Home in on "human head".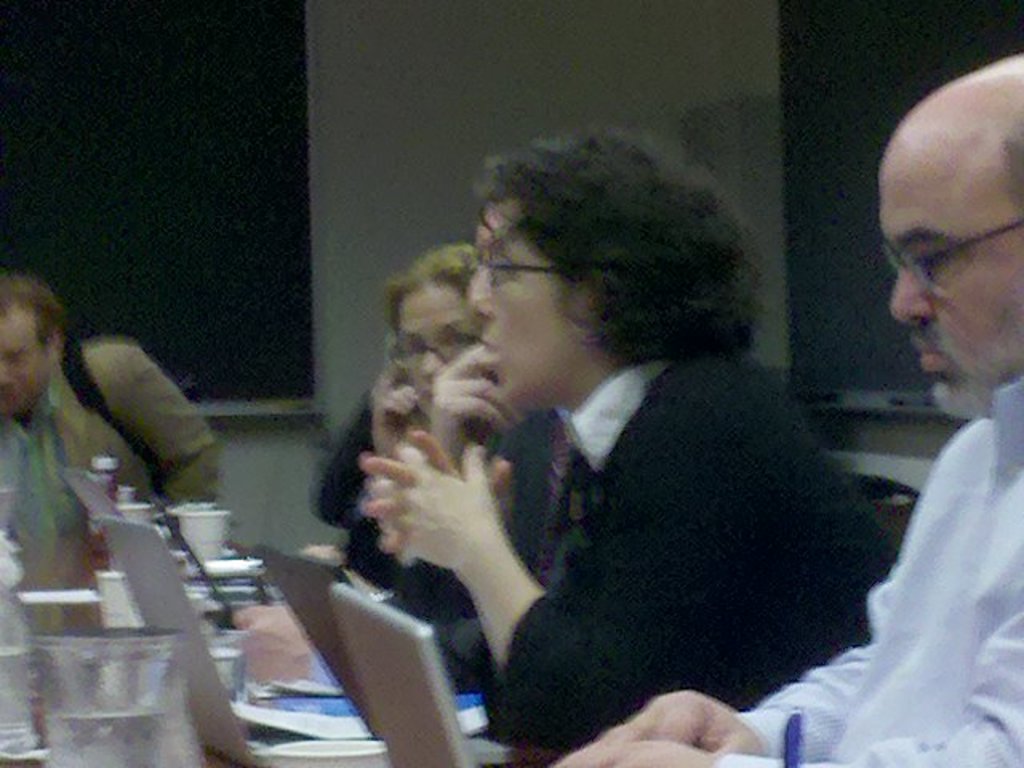
Homed in at bbox=[2, 266, 64, 414].
